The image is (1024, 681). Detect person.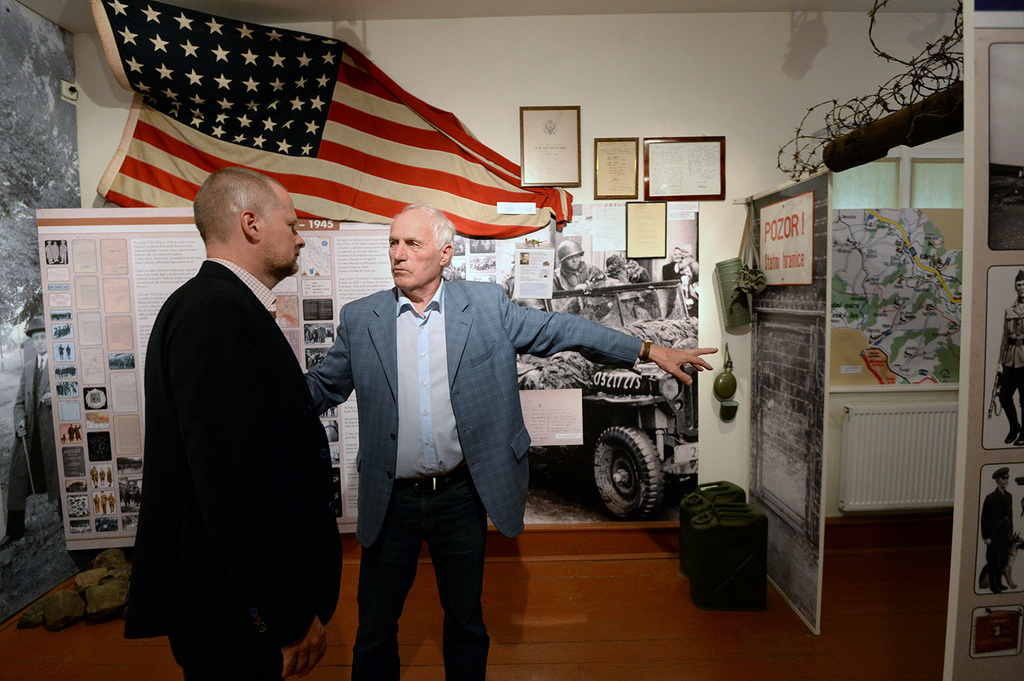
Detection: crop(61, 432, 68, 444).
